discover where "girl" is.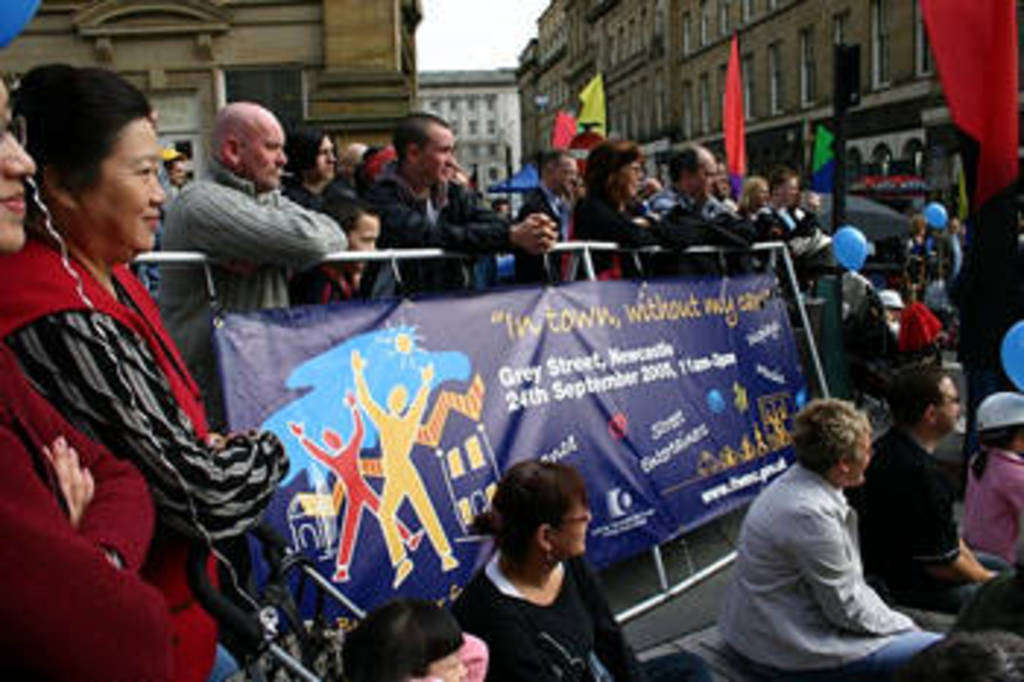
Discovered at BBox(0, 73, 219, 679).
